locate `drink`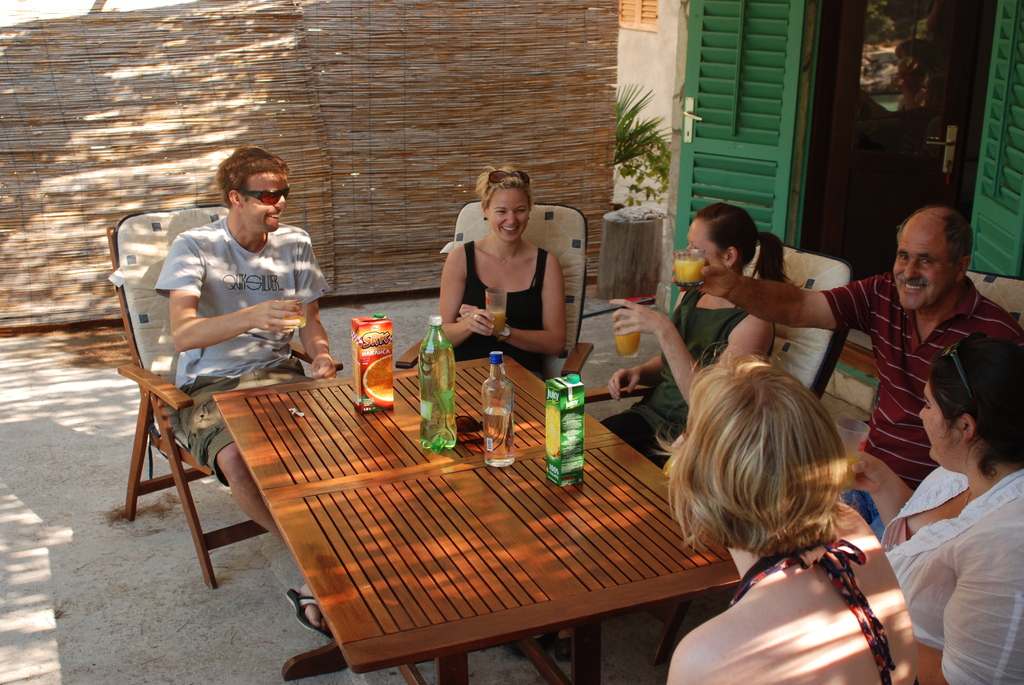
Rect(838, 457, 860, 491)
